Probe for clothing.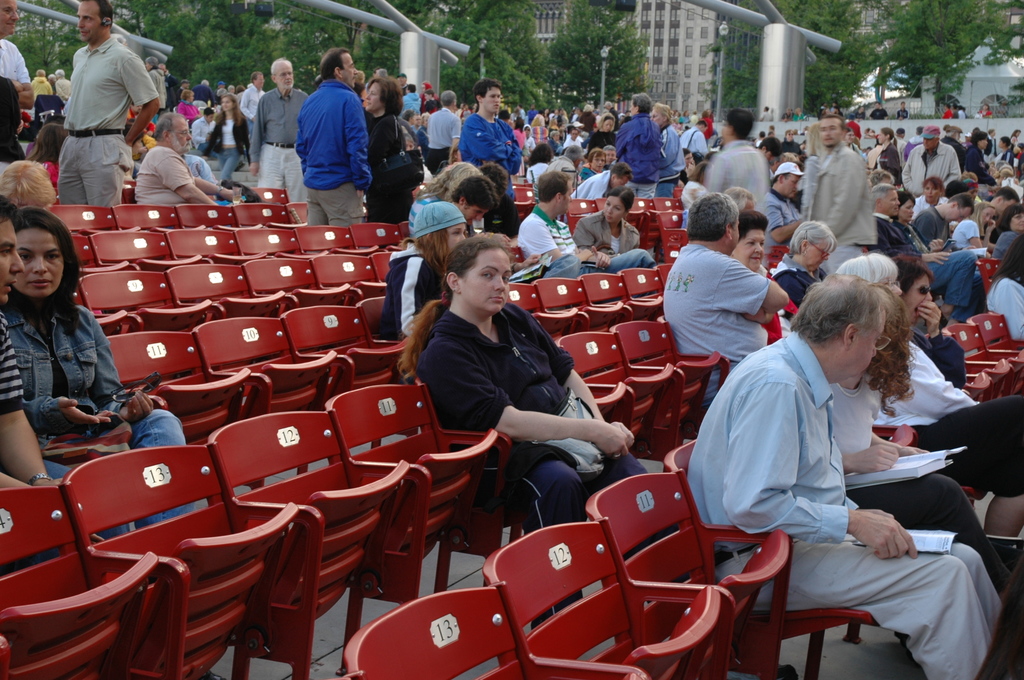
Probe result: box=[3, 302, 213, 544].
